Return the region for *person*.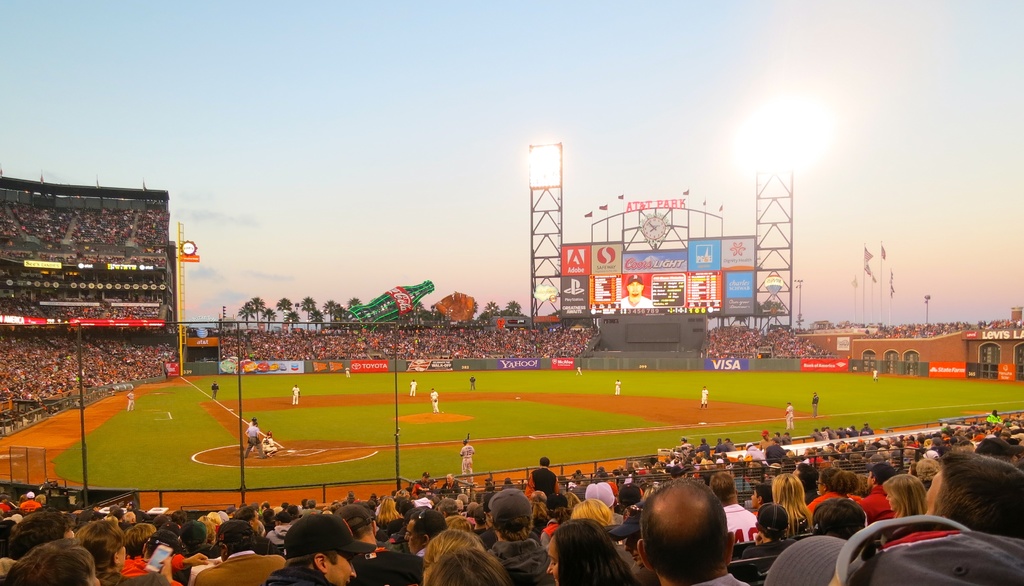
x1=702 y1=386 x2=708 y2=408.
